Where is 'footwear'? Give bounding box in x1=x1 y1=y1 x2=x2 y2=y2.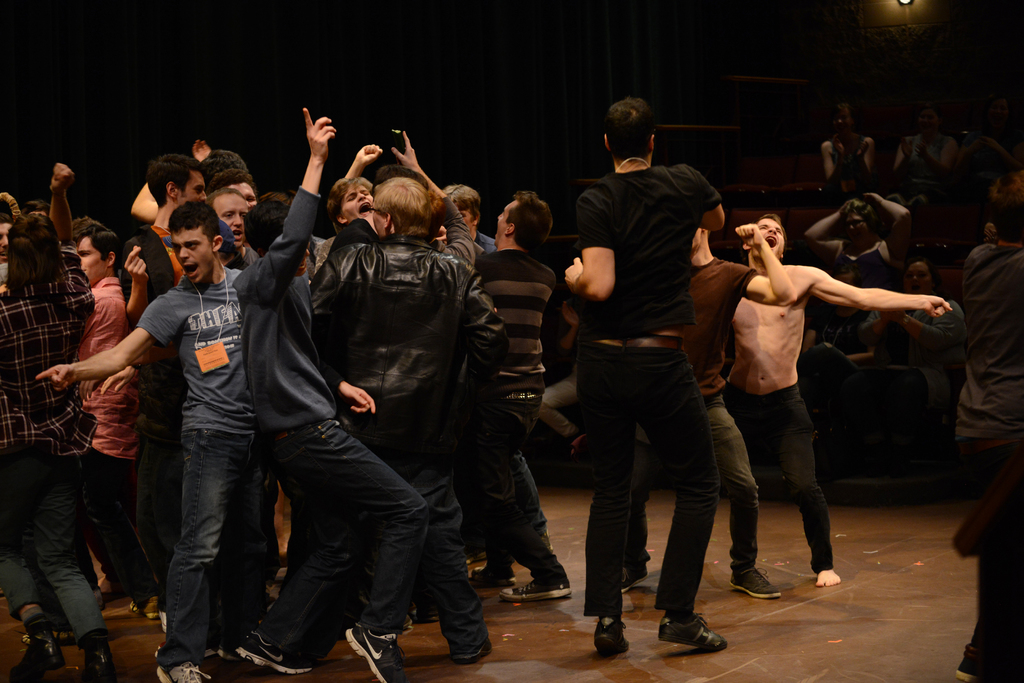
x1=731 y1=569 x2=781 y2=604.
